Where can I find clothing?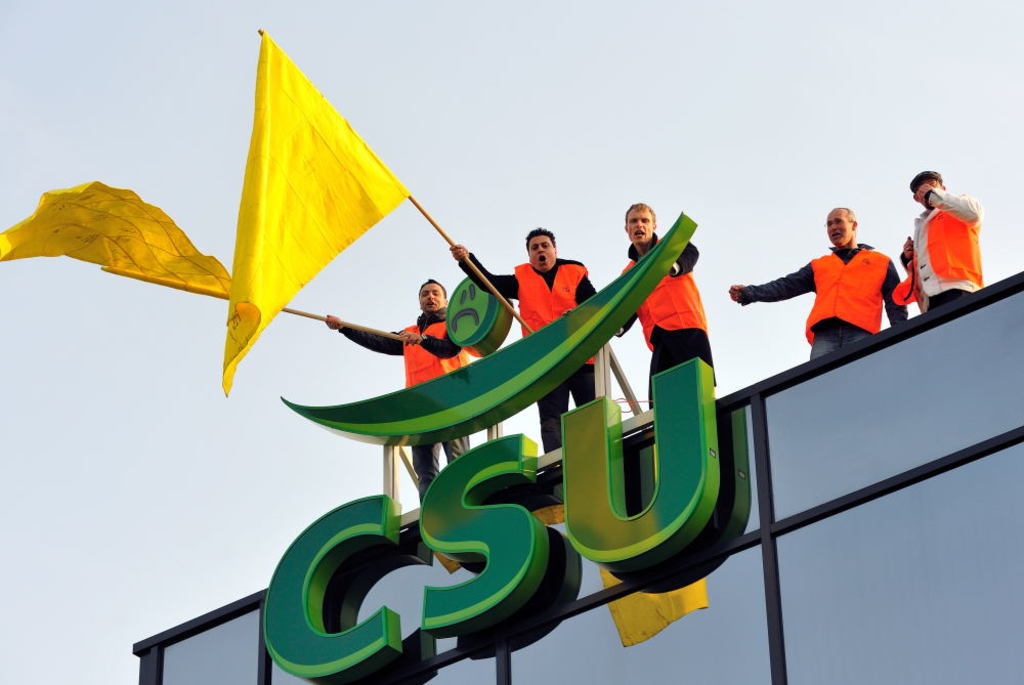
You can find it at (807, 332, 865, 357).
